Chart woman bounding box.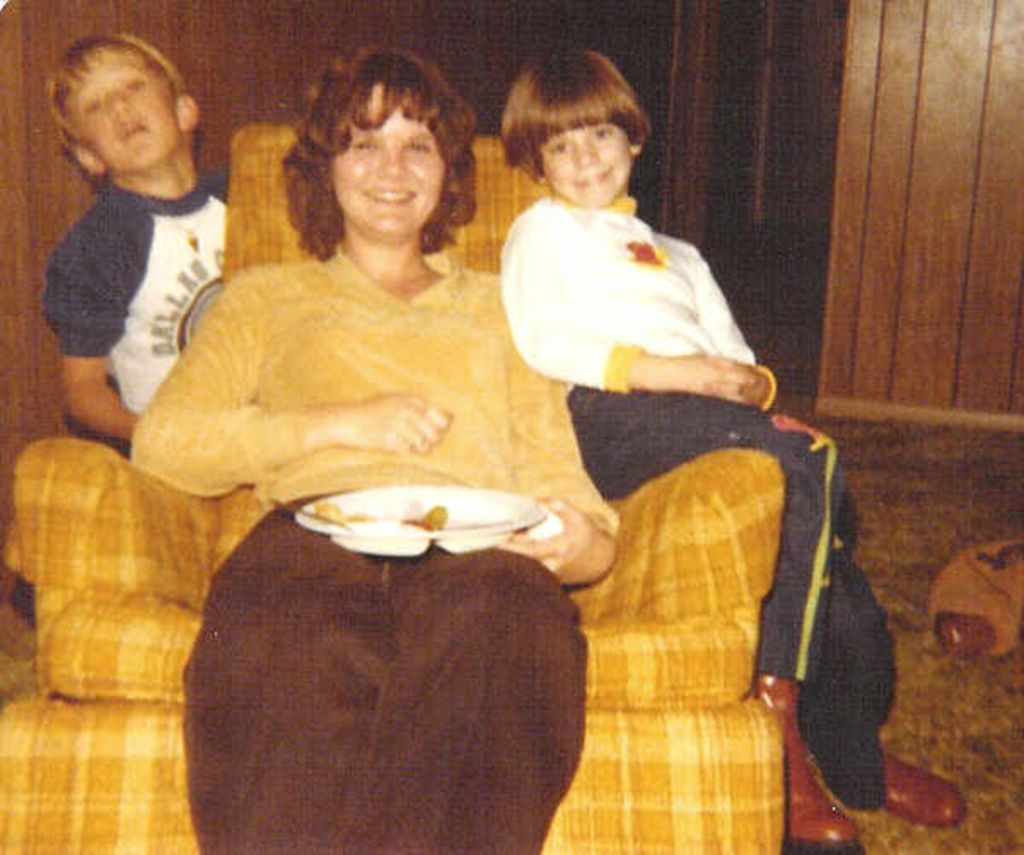
Charted: bbox=[131, 39, 623, 853].
